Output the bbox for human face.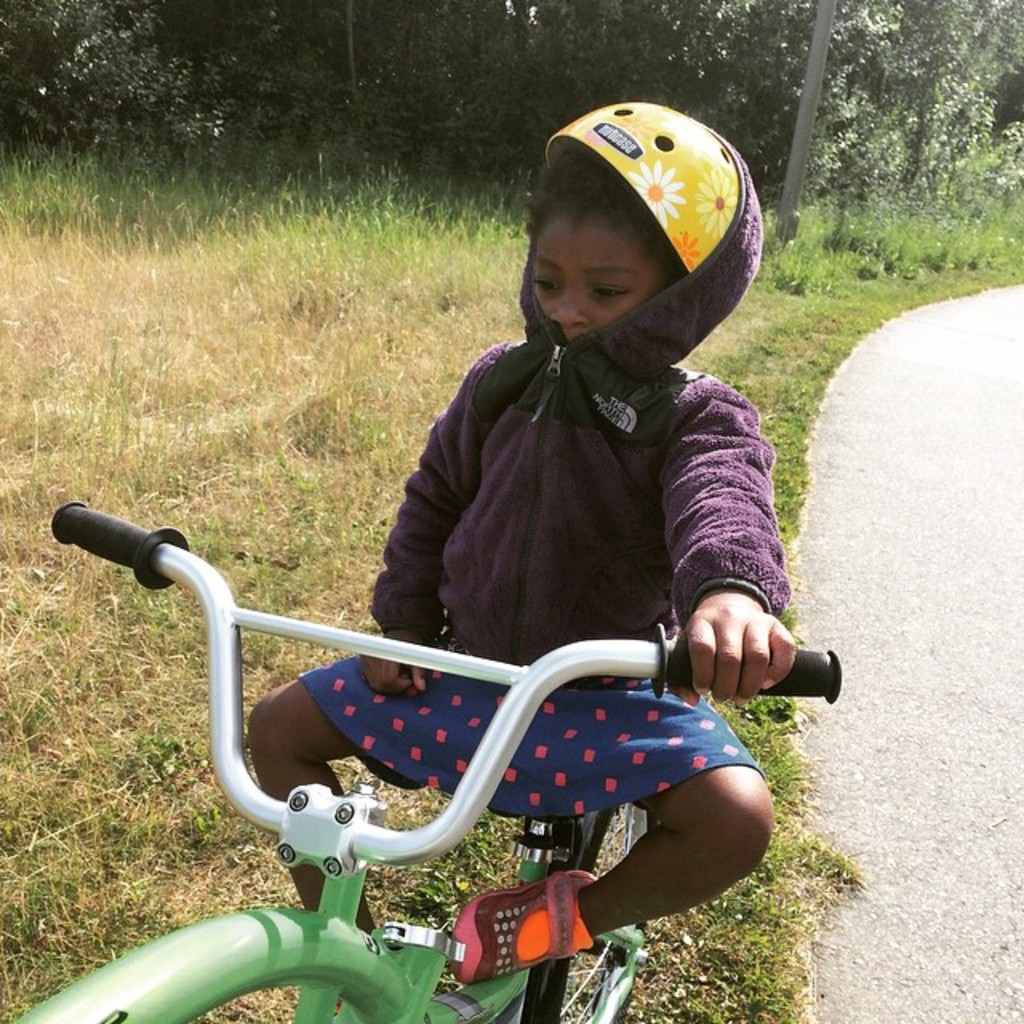
533/216/658/339.
